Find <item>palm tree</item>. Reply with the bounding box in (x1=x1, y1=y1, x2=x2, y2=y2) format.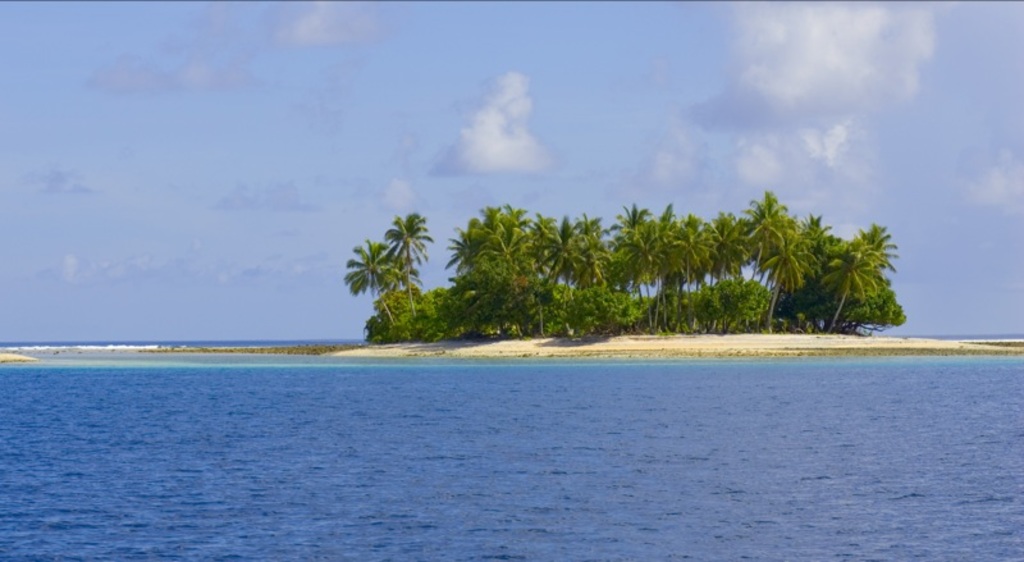
(x1=709, y1=211, x2=756, y2=306).
